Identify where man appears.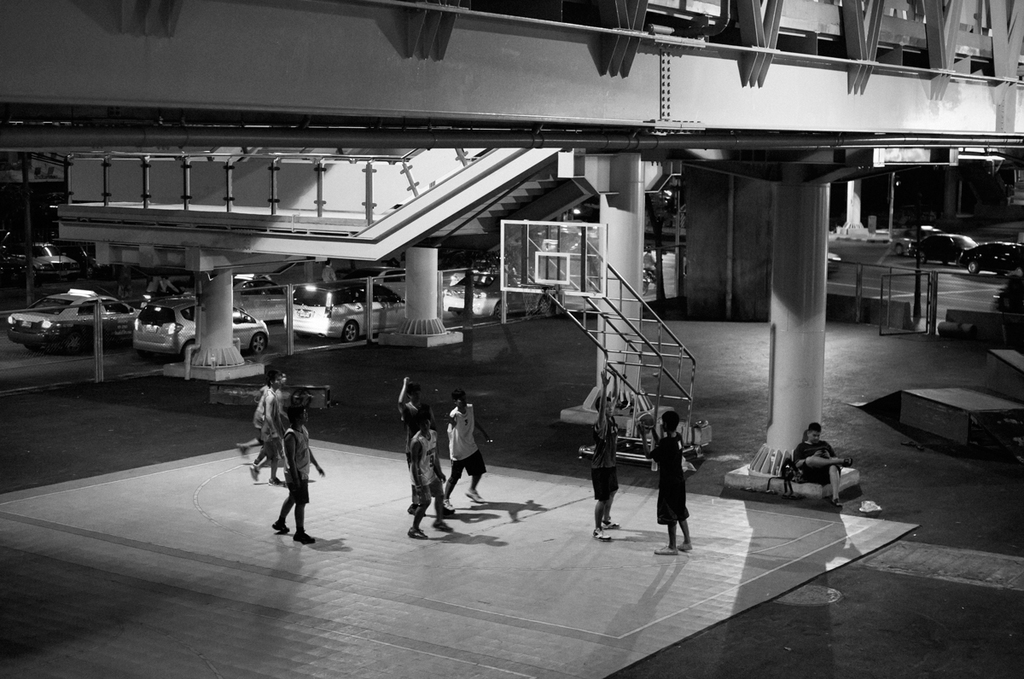
Appears at <box>434,386,498,515</box>.
